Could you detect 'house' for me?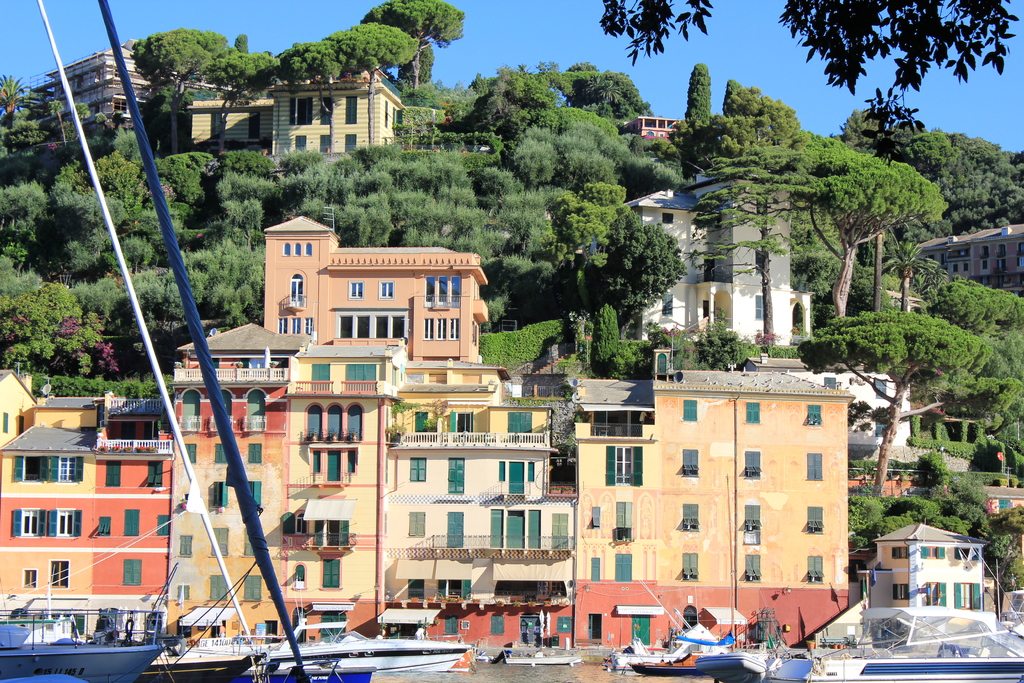
Detection result: (left=628, top=159, right=812, bottom=369).
